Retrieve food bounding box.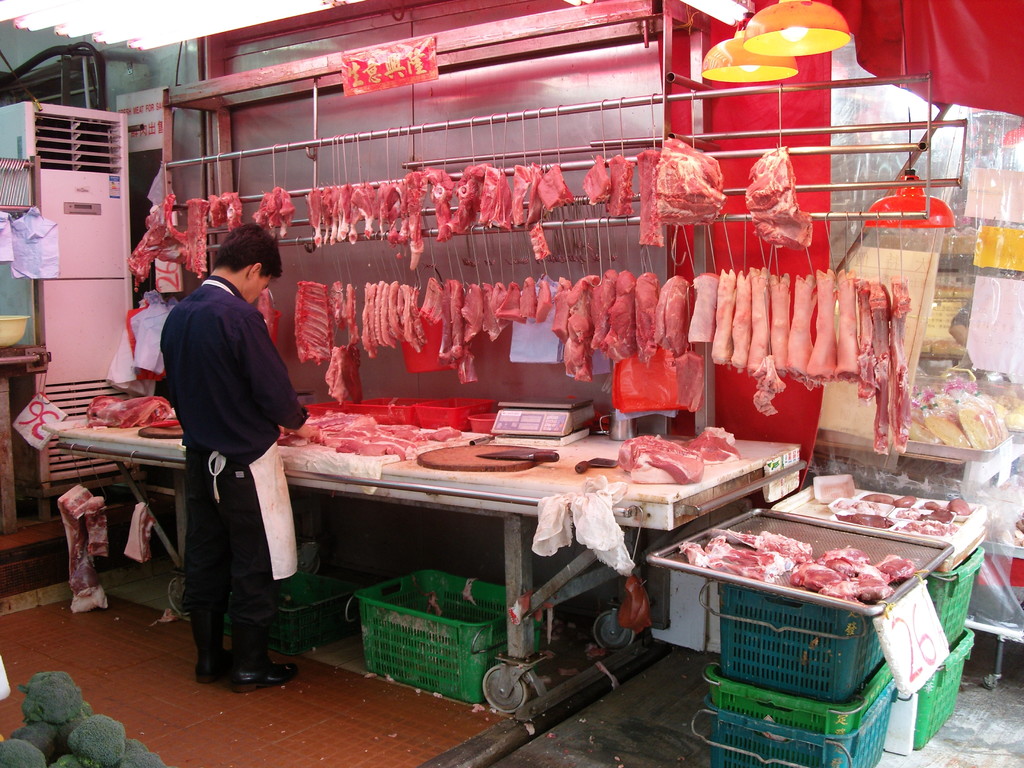
Bounding box: left=324, top=345, right=362, bottom=406.
